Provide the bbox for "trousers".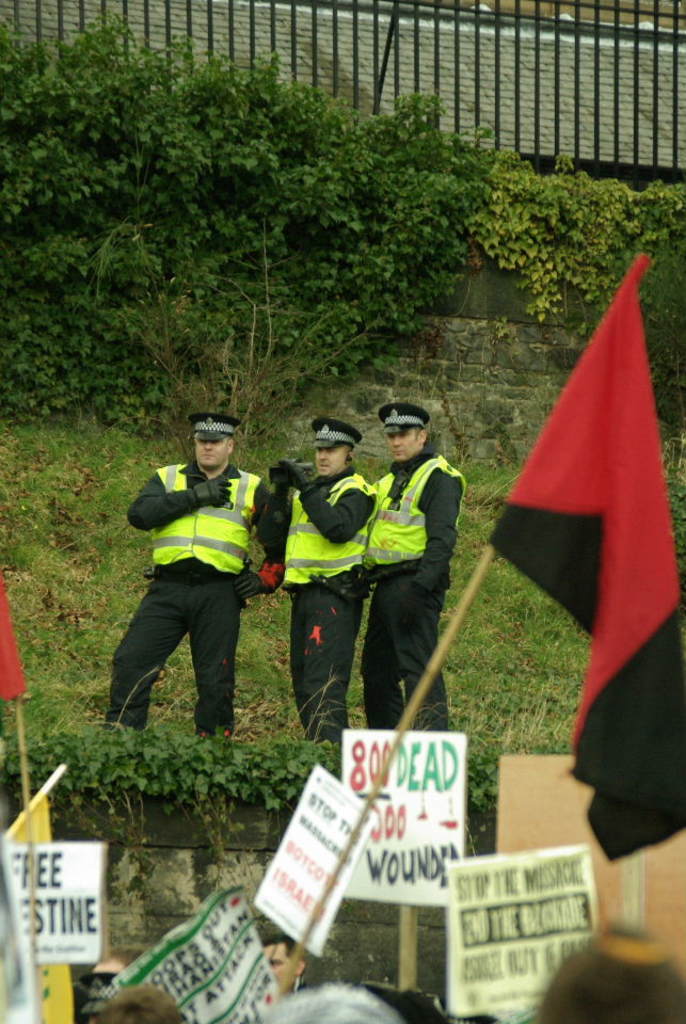
pyautogui.locateOnScreen(351, 565, 449, 730).
